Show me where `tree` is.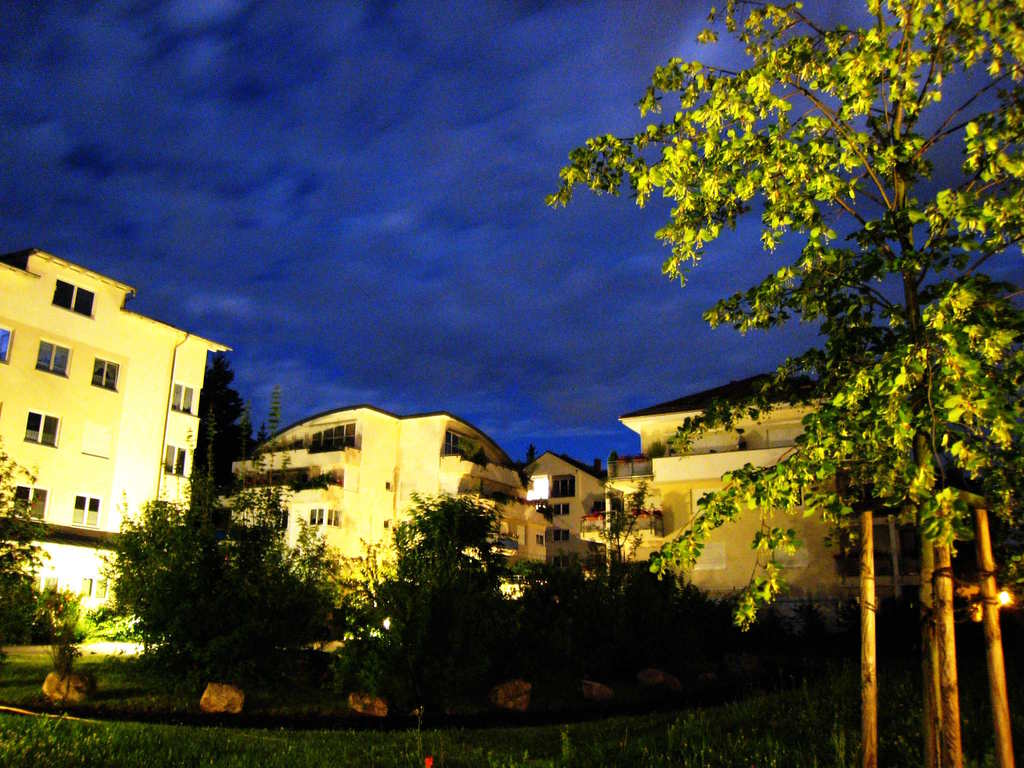
`tree` is at bbox=[0, 433, 85, 637].
